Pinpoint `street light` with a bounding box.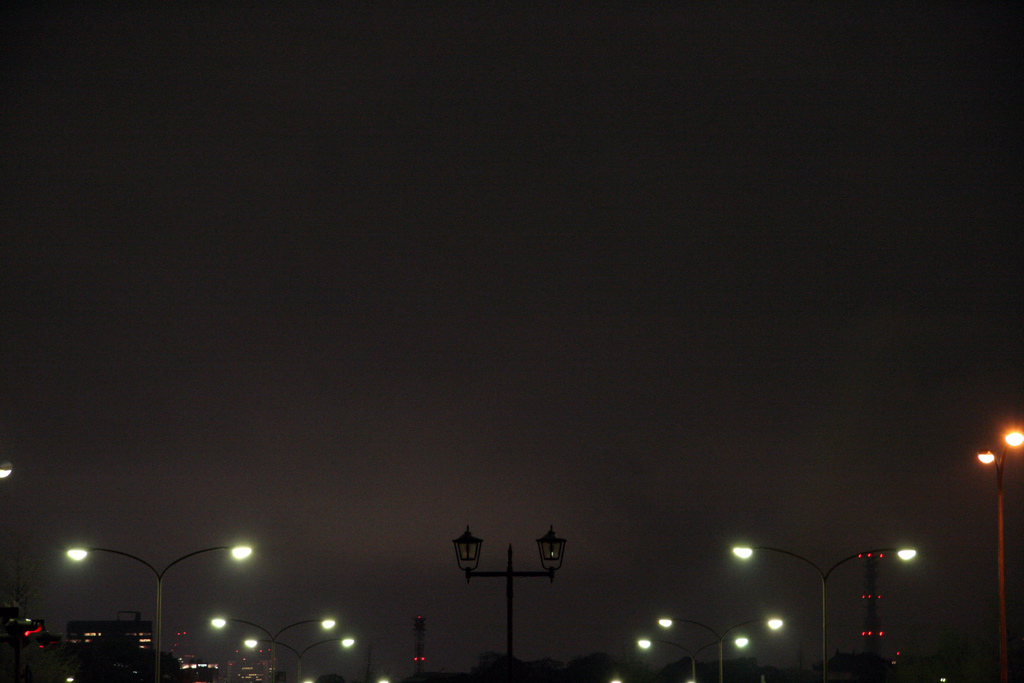
l=449, t=522, r=572, b=678.
